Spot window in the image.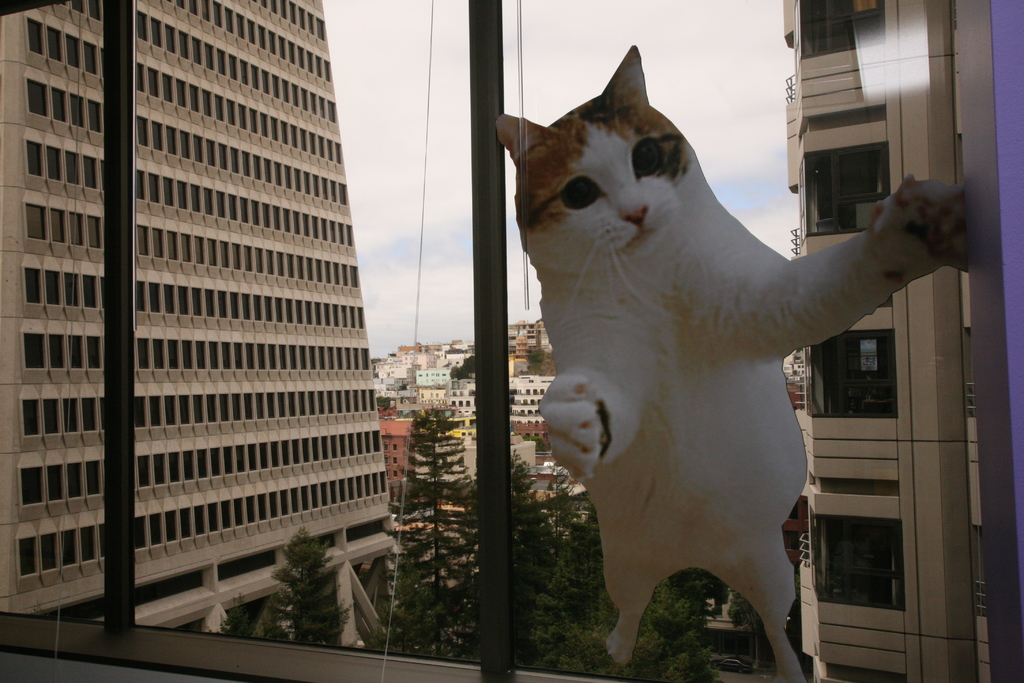
window found at [x1=69, y1=212, x2=85, y2=244].
